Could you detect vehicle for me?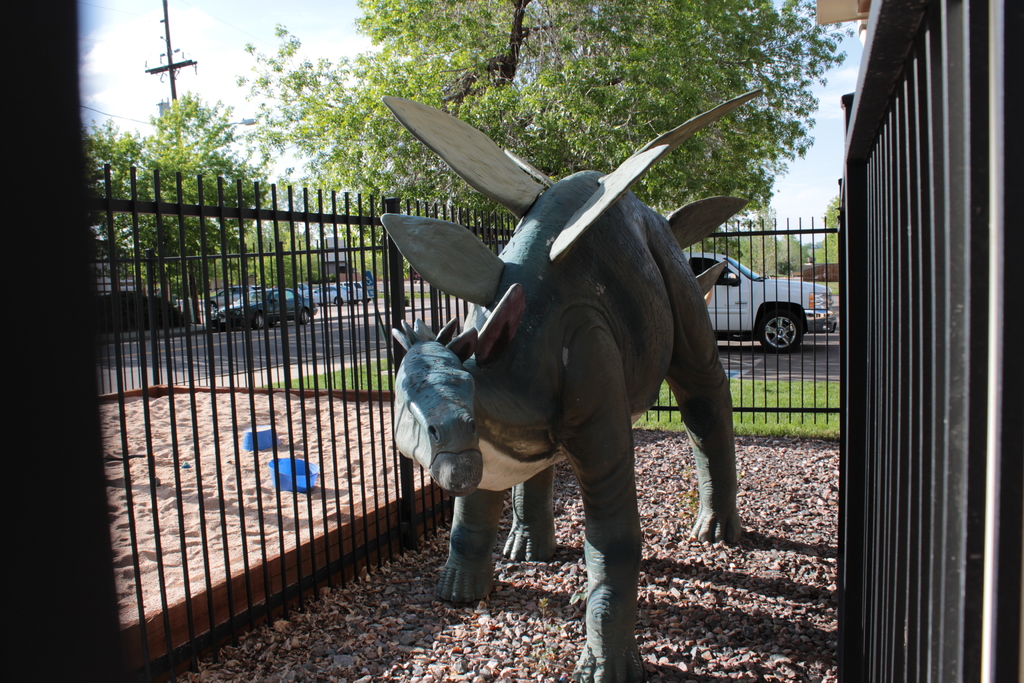
Detection result: pyautogui.locateOnScreen(218, 283, 249, 309).
